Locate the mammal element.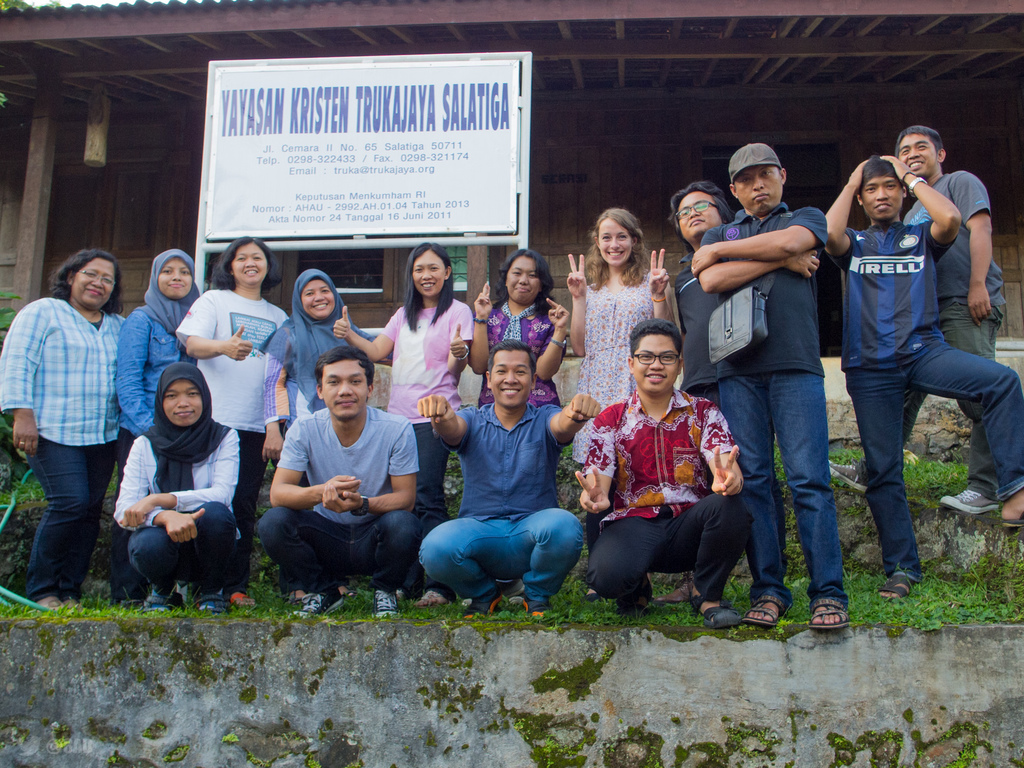
Element bbox: (662,180,739,409).
